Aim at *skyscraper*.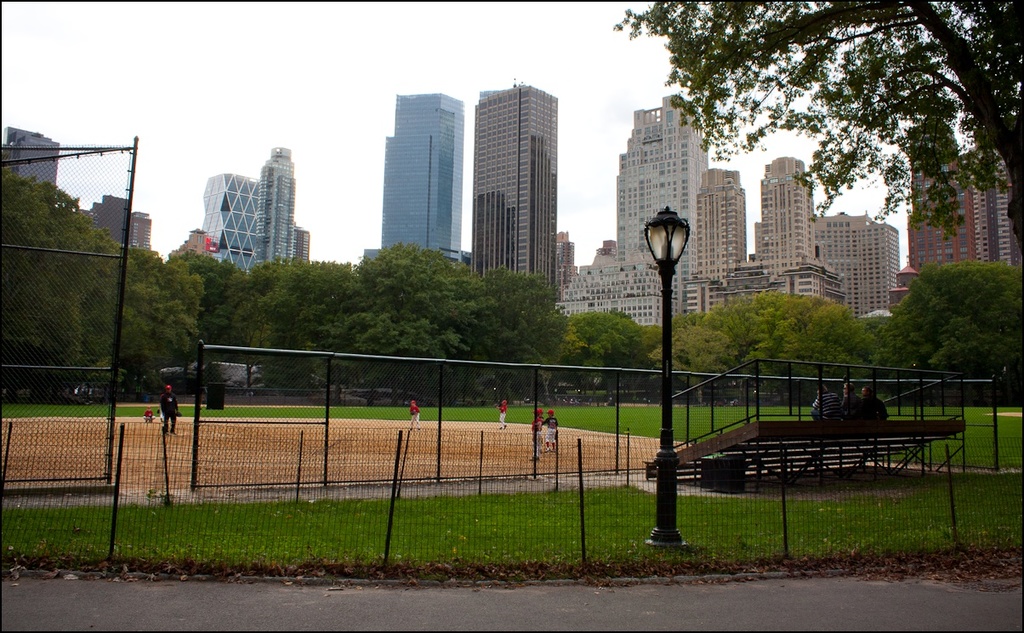
Aimed at x1=811 y1=212 x2=901 y2=321.
